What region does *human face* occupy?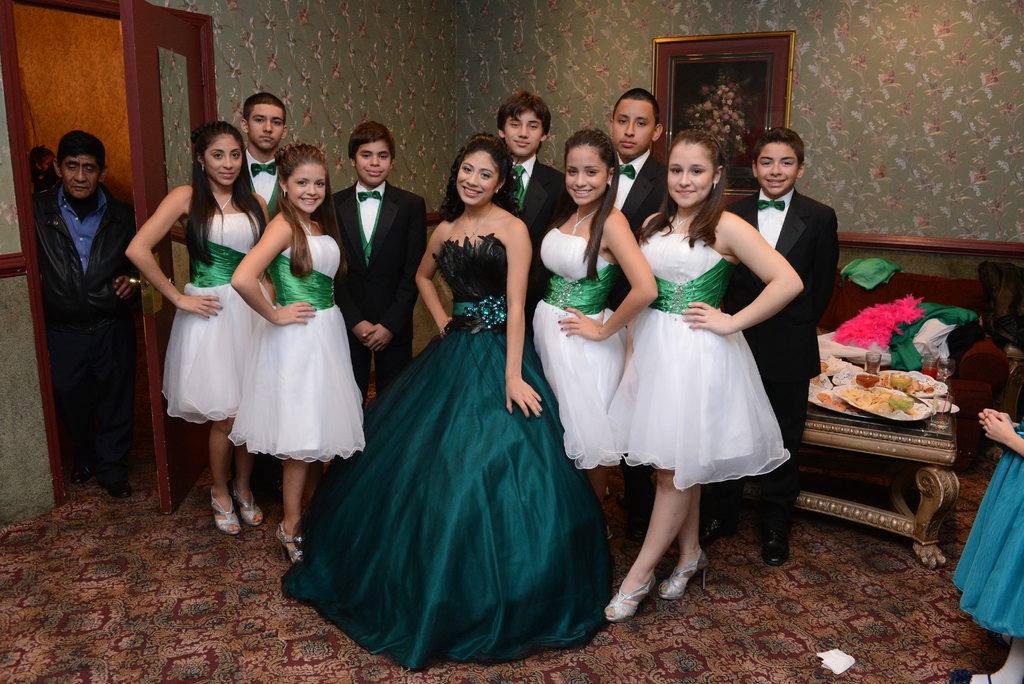
351,137,393,186.
